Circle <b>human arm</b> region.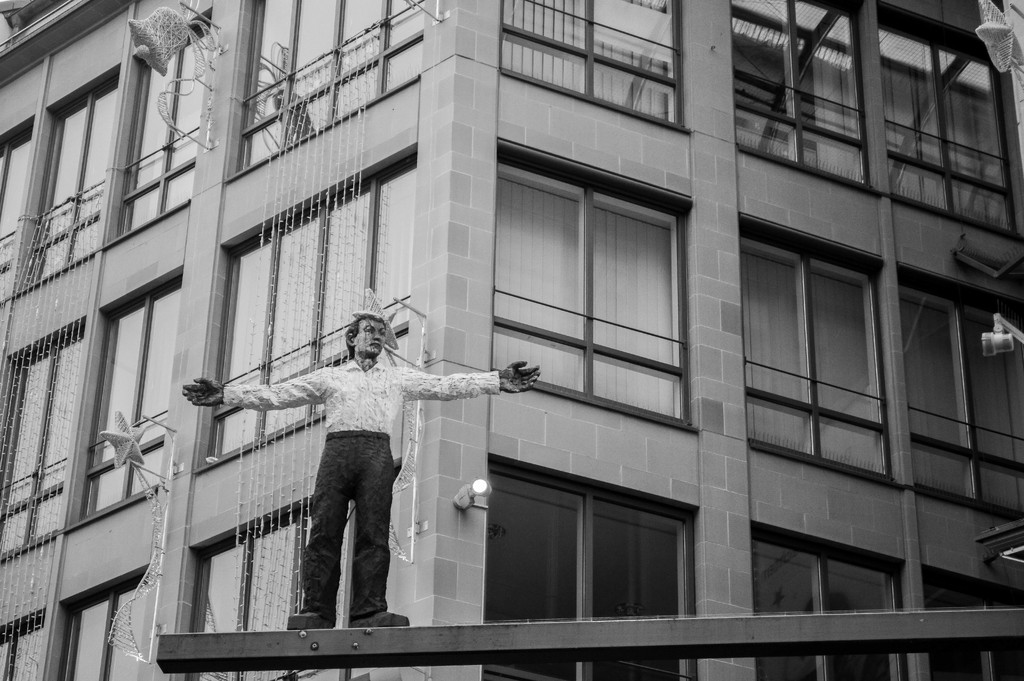
Region: 388,372,515,427.
